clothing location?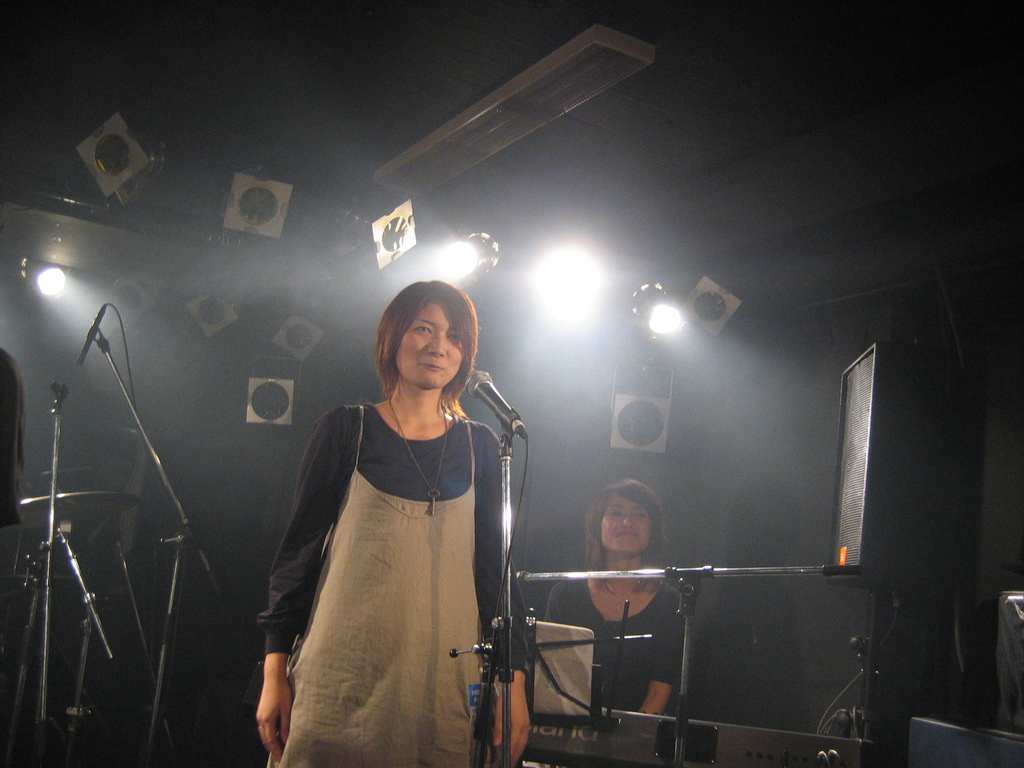
{"left": 259, "top": 371, "right": 539, "bottom": 745}
